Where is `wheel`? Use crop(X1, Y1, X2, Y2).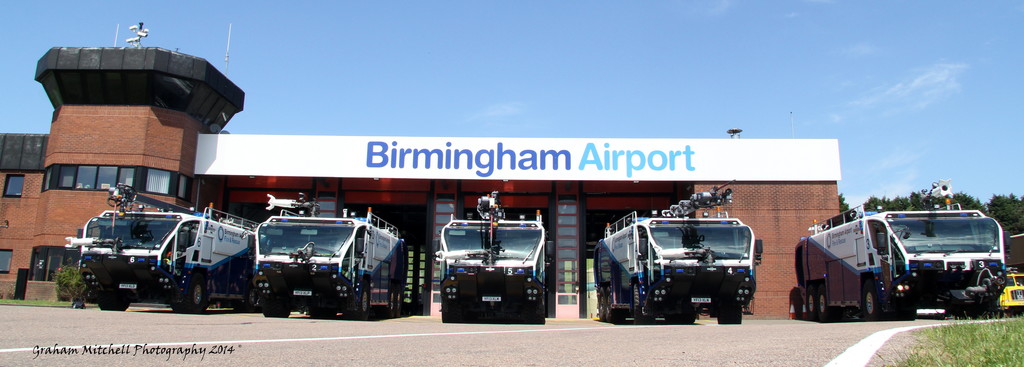
crop(634, 290, 652, 325).
